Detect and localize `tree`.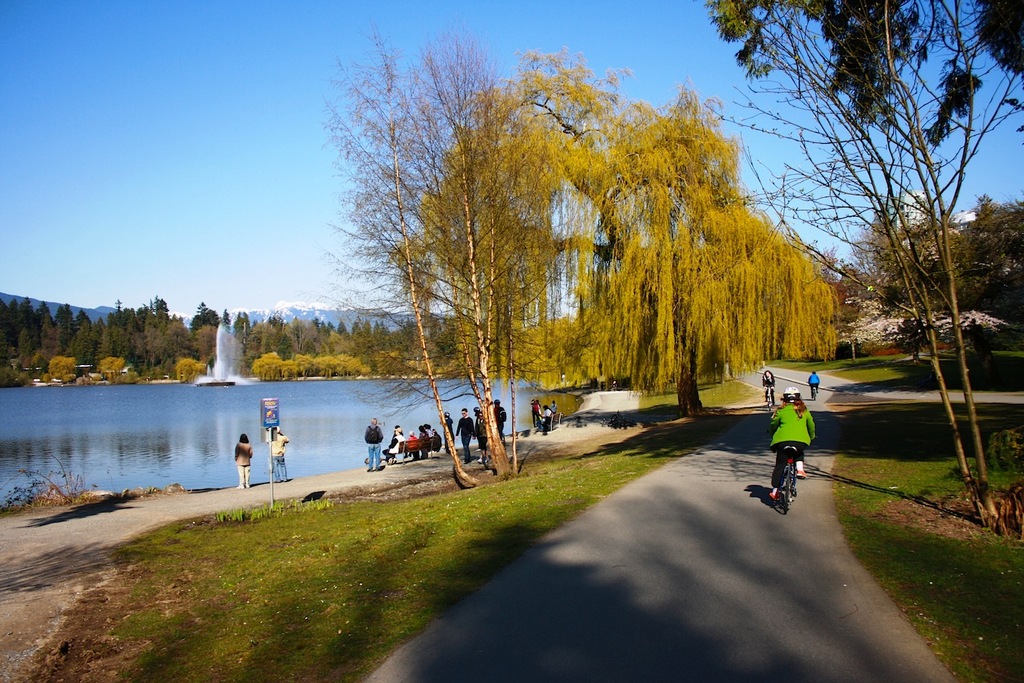
Localized at 668, 140, 775, 369.
